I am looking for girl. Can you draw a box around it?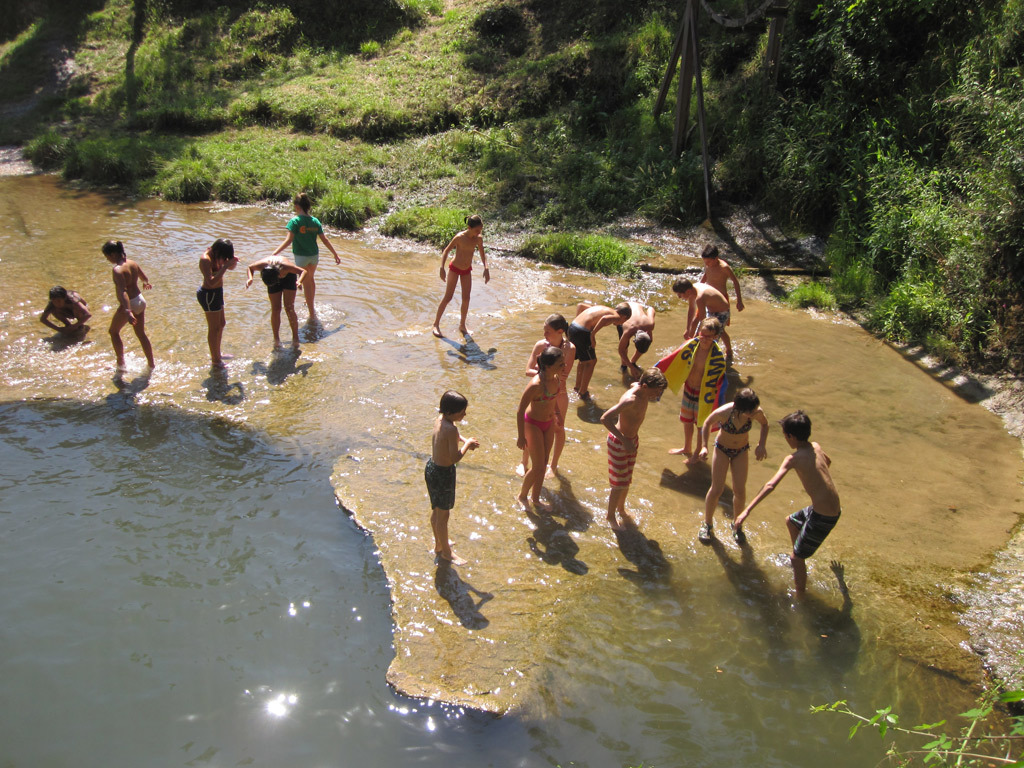
Sure, the bounding box is [left=699, top=386, right=770, bottom=544].
